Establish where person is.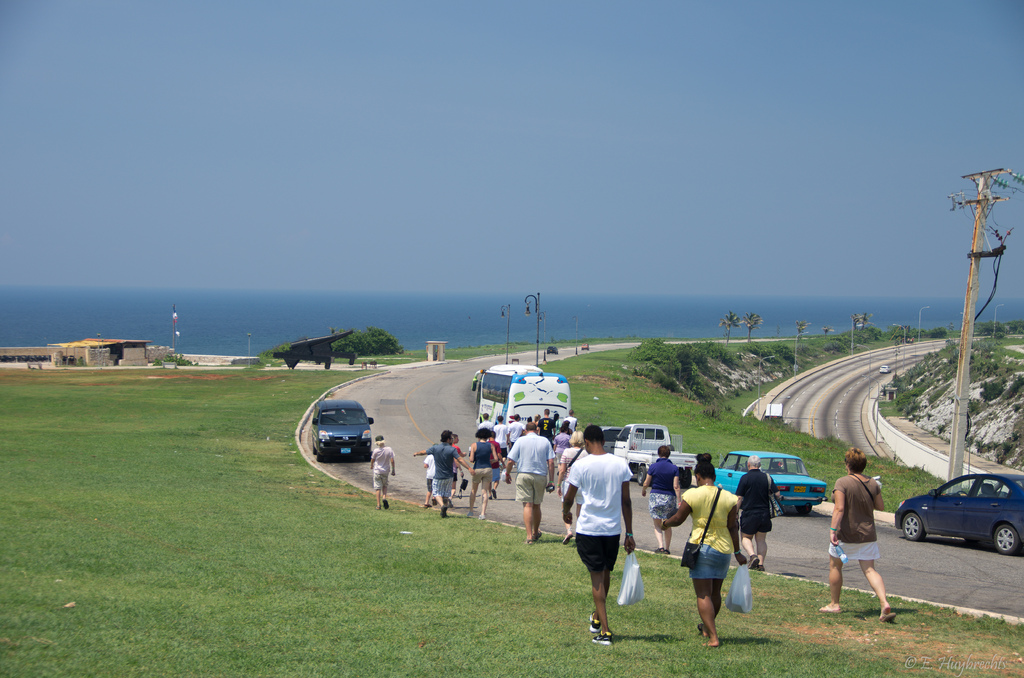
Established at bbox=[476, 412, 491, 432].
